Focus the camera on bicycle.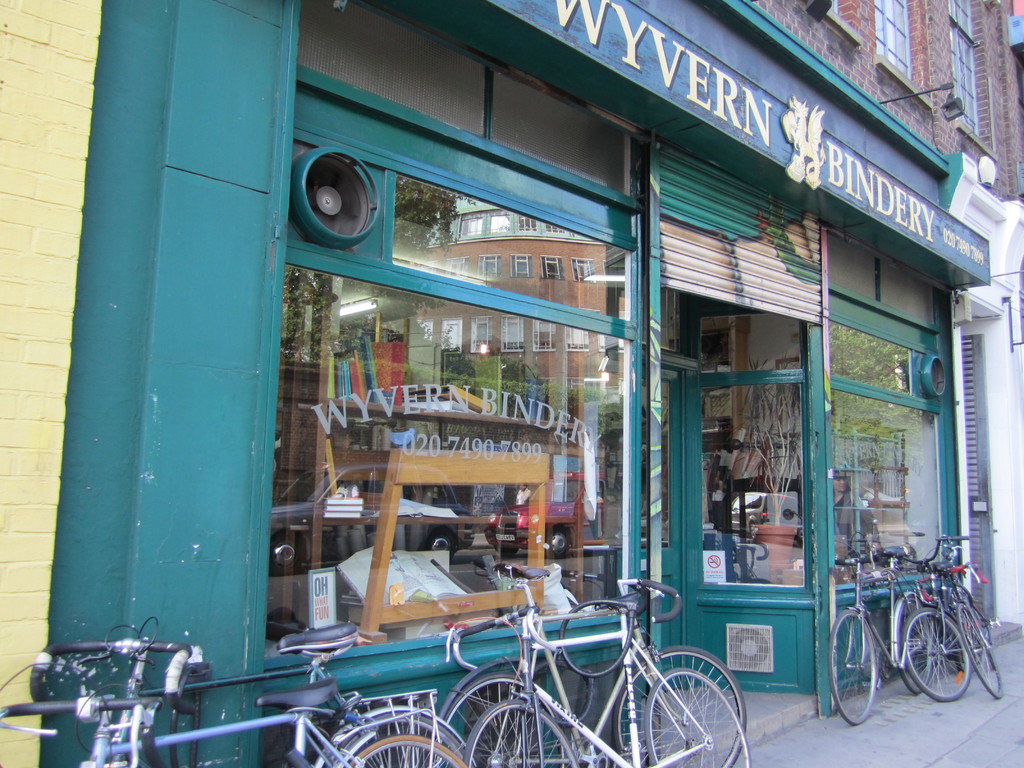
Focus region: box=[428, 558, 748, 767].
